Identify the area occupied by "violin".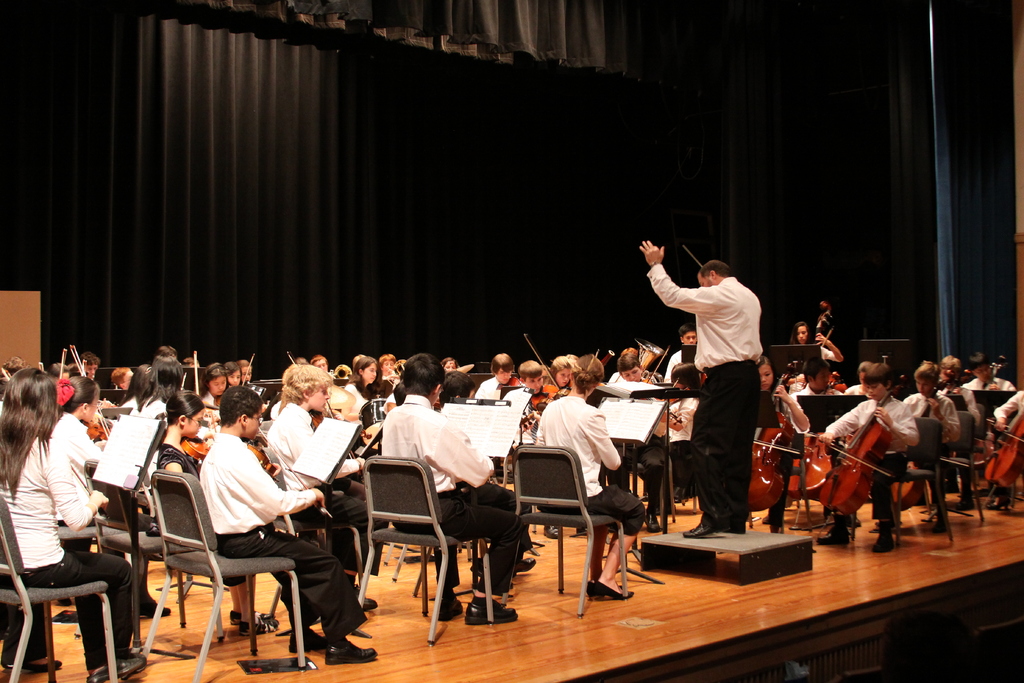
Area: 890 369 948 518.
